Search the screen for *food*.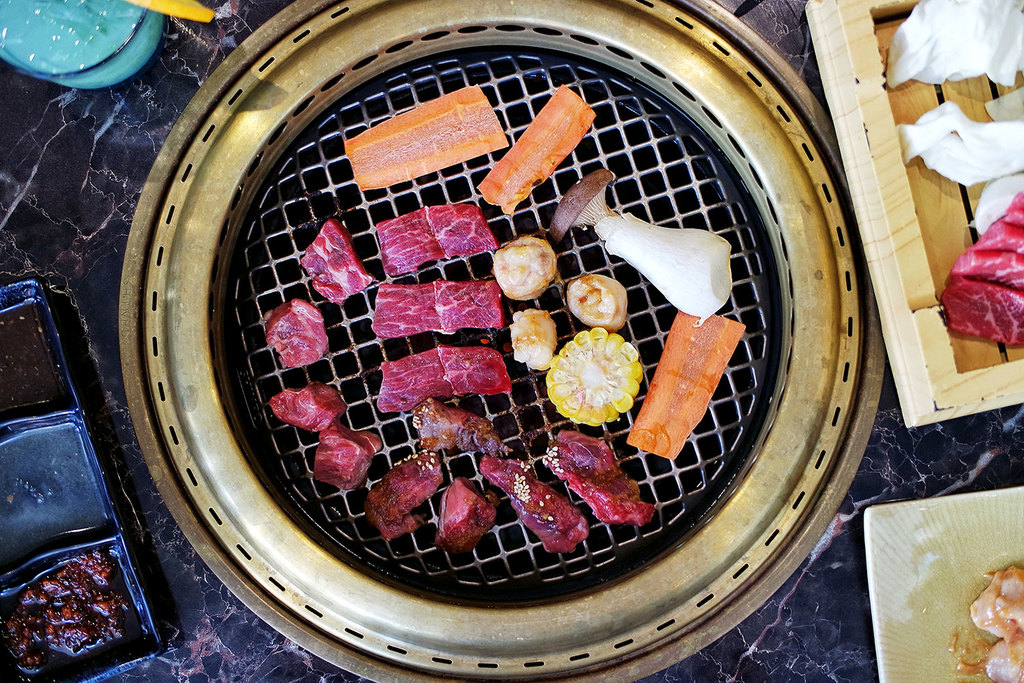
Found at [x1=378, y1=206, x2=447, y2=277].
